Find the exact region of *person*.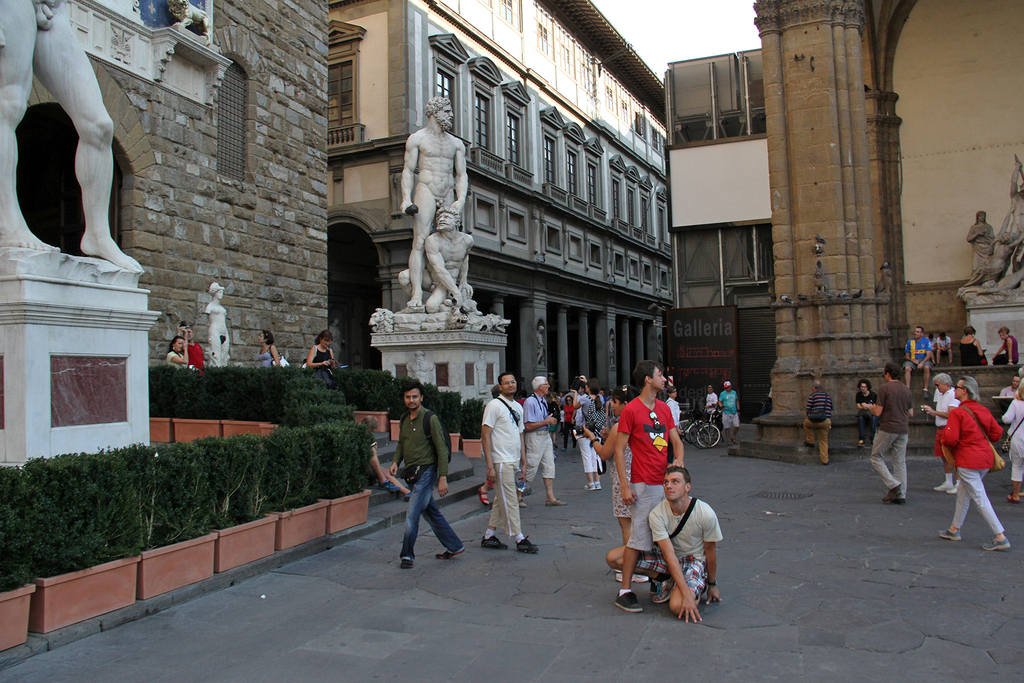
Exact region: x1=183, y1=323, x2=209, y2=366.
